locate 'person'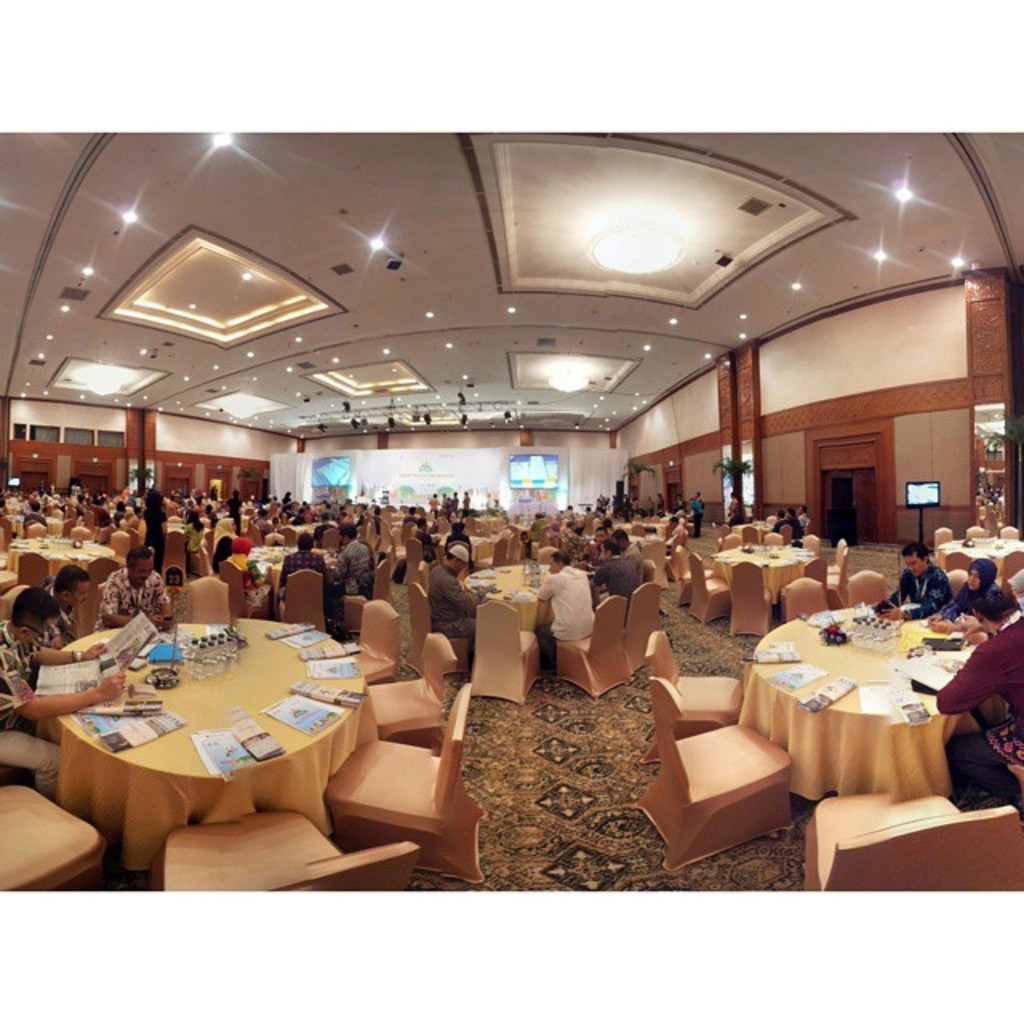
[877, 544, 942, 622]
